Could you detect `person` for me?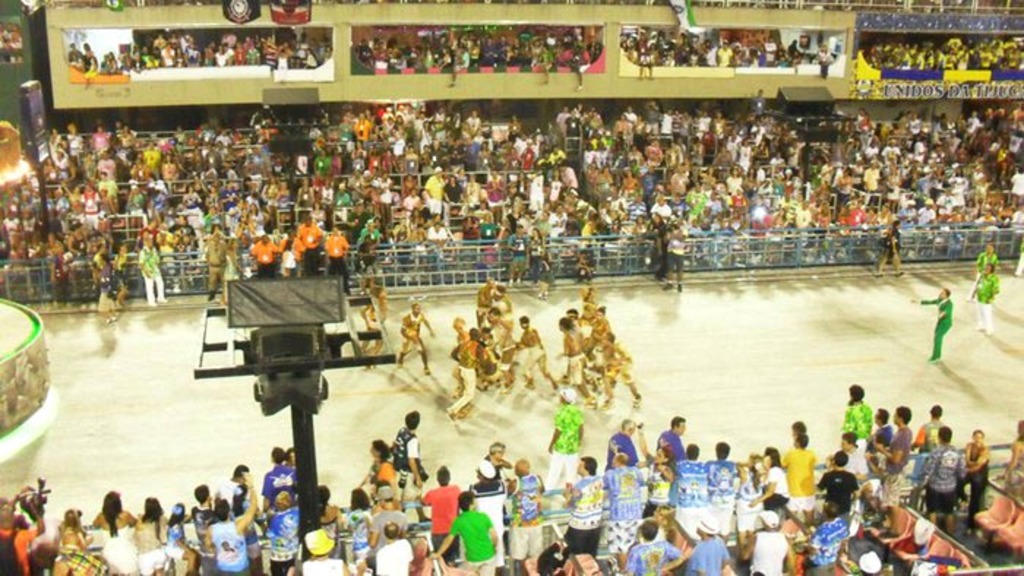
Detection result: 543 380 584 491.
